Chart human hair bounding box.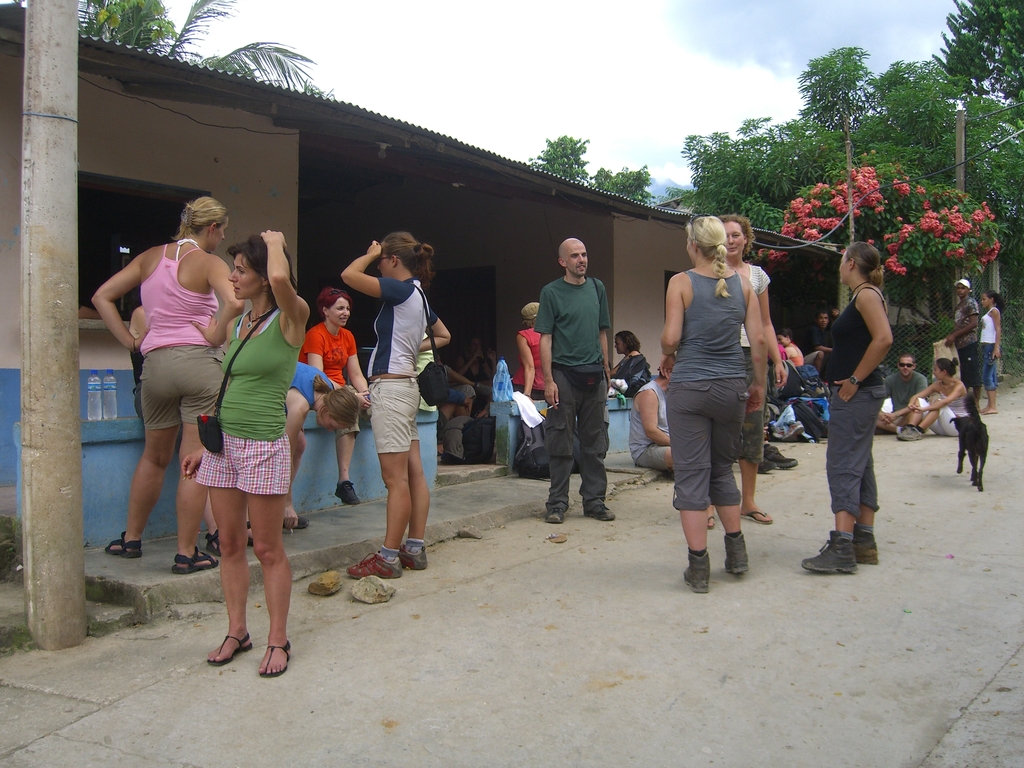
Charted: select_region(684, 214, 732, 298).
